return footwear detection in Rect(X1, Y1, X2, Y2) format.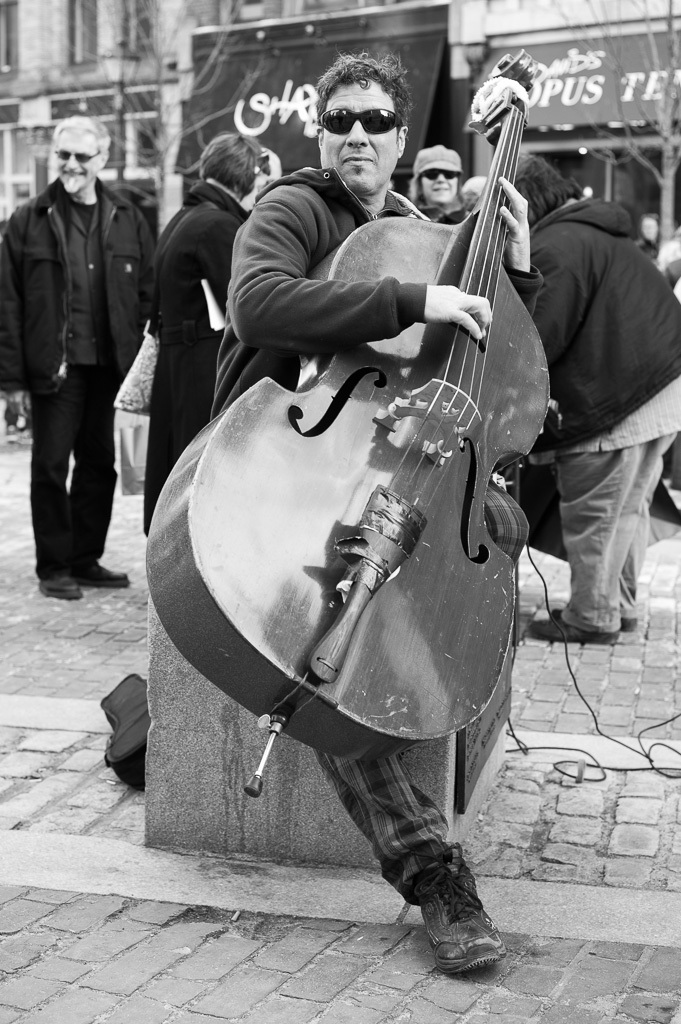
Rect(79, 562, 130, 586).
